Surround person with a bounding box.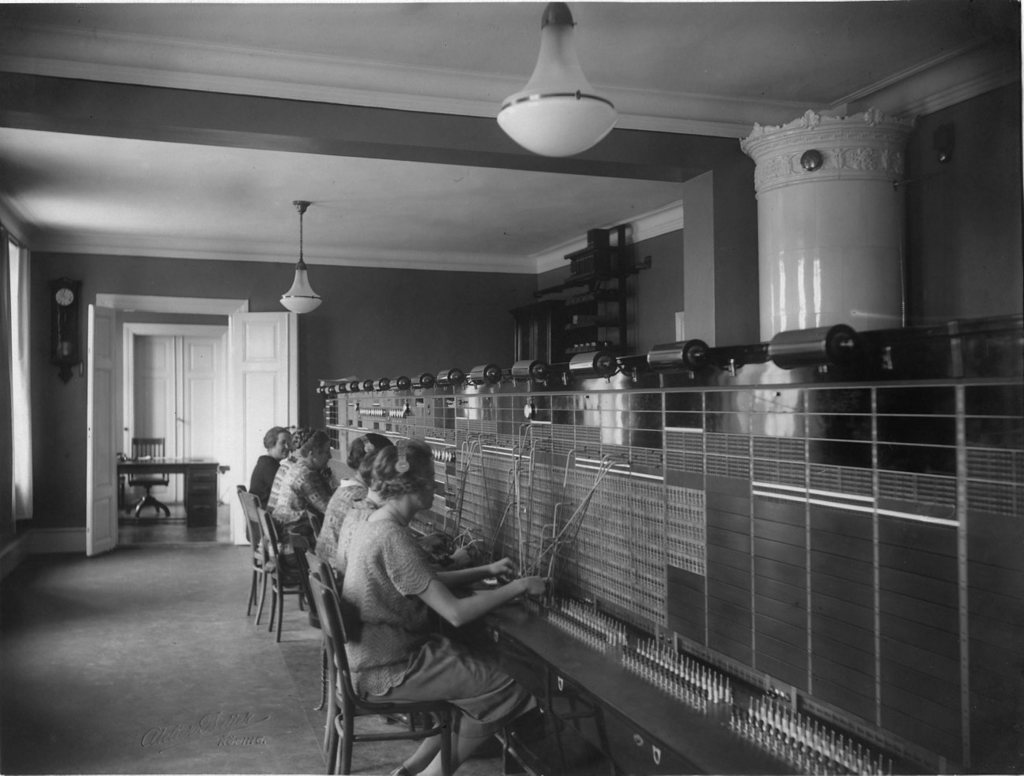
box(336, 447, 482, 723).
